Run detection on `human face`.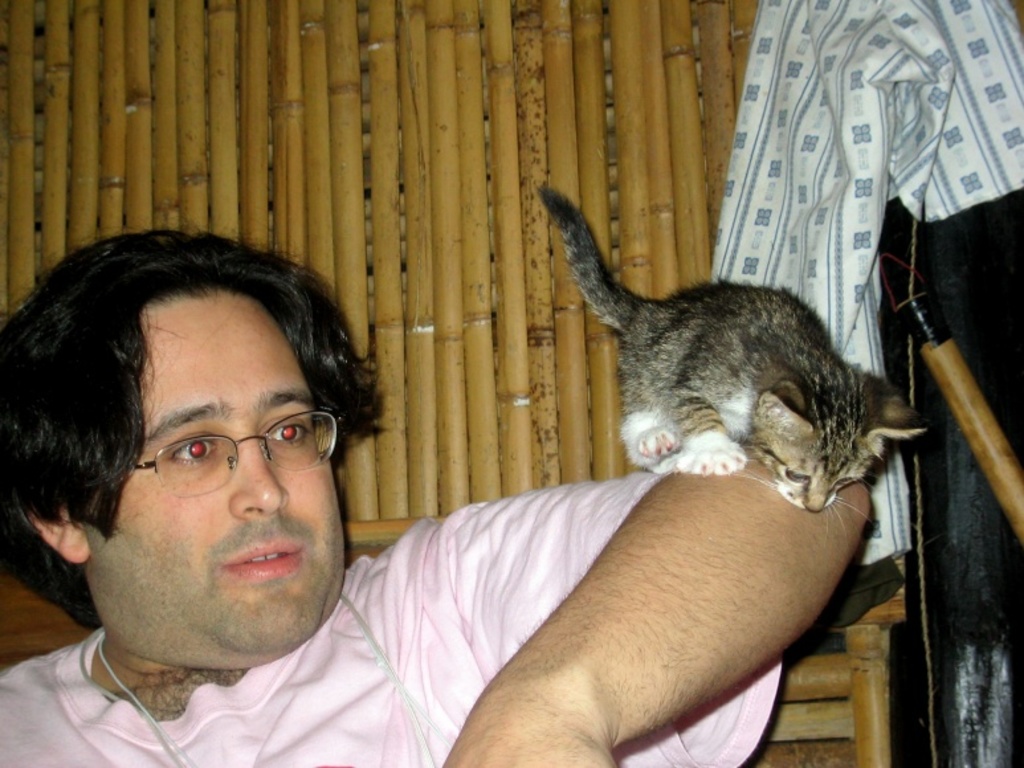
Result: <region>86, 290, 348, 648</region>.
